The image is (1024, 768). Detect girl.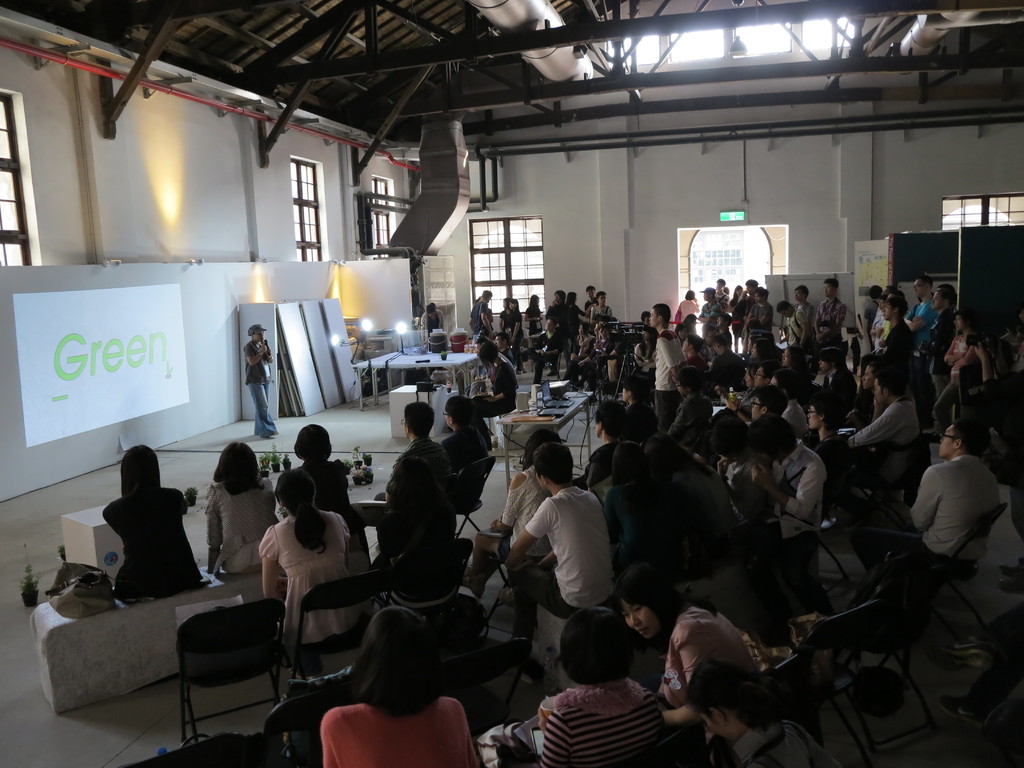
Detection: left=742, top=332, right=777, bottom=364.
